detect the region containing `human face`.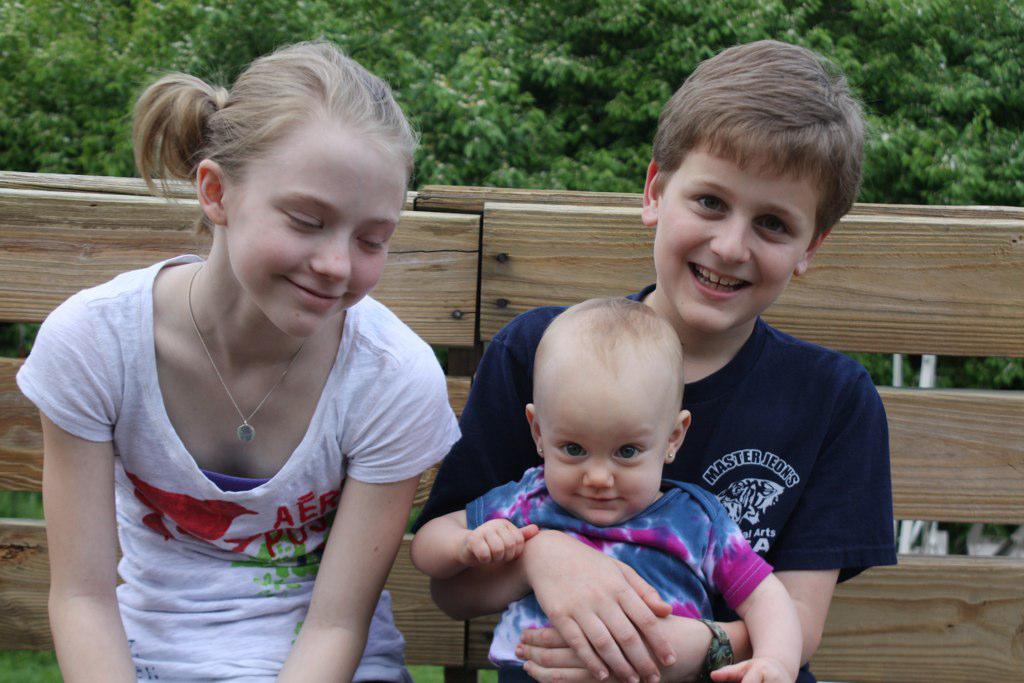
bbox=(542, 382, 667, 528).
